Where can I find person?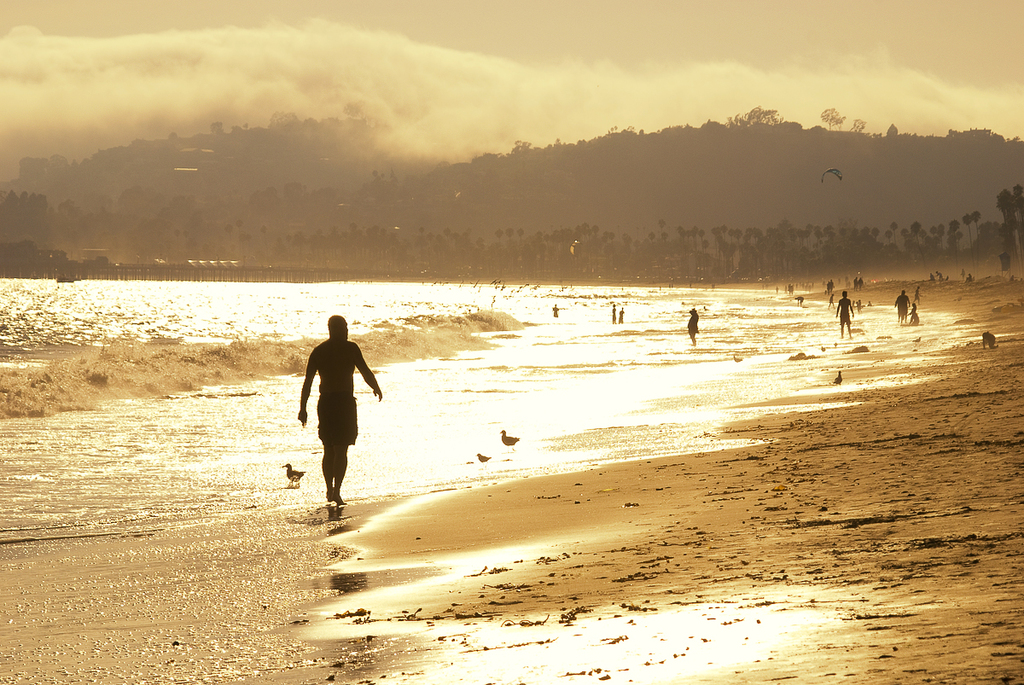
You can find it at BBox(297, 307, 372, 508).
